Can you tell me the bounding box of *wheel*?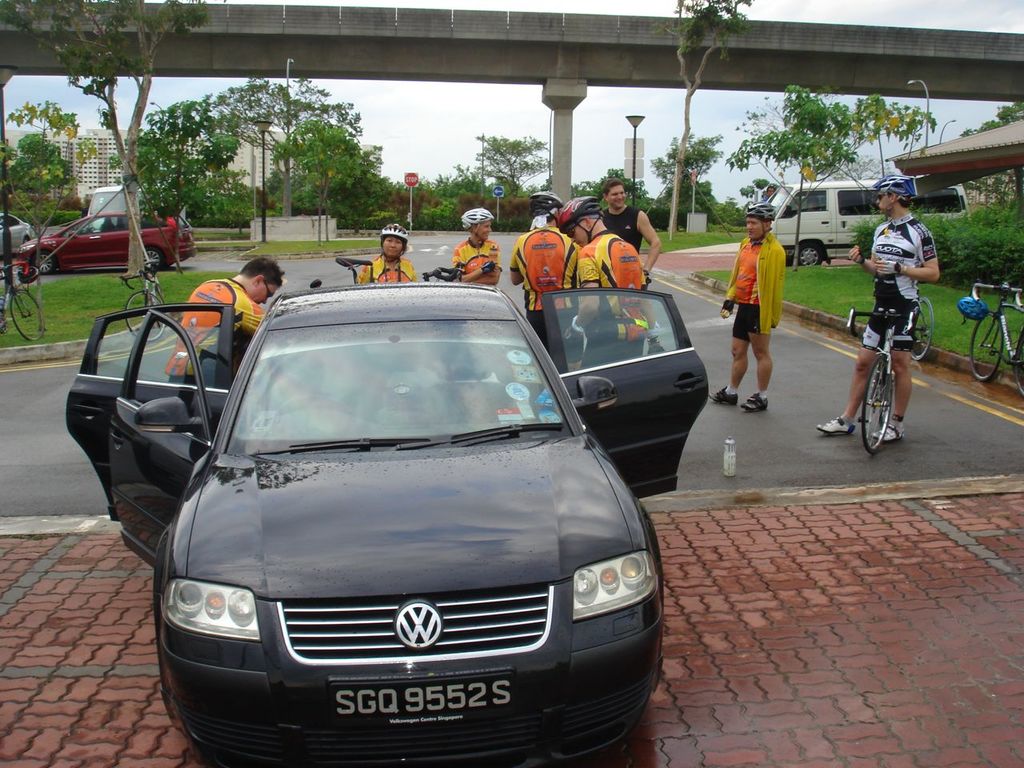
bbox=(124, 291, 164, 339).
